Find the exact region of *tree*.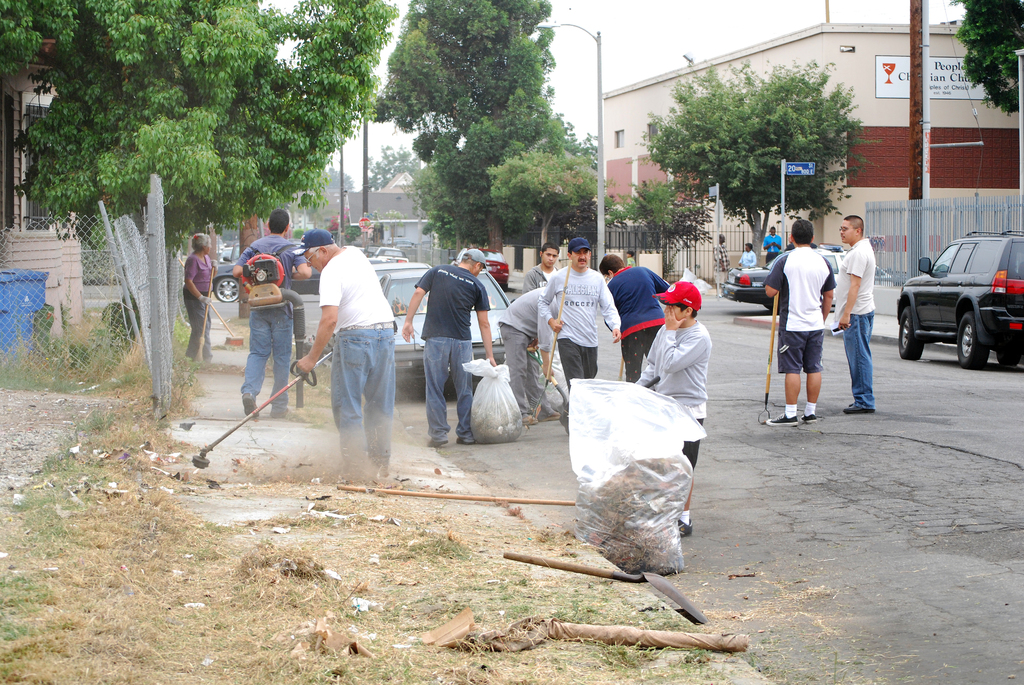
Exact region: 392,82,578,264.
